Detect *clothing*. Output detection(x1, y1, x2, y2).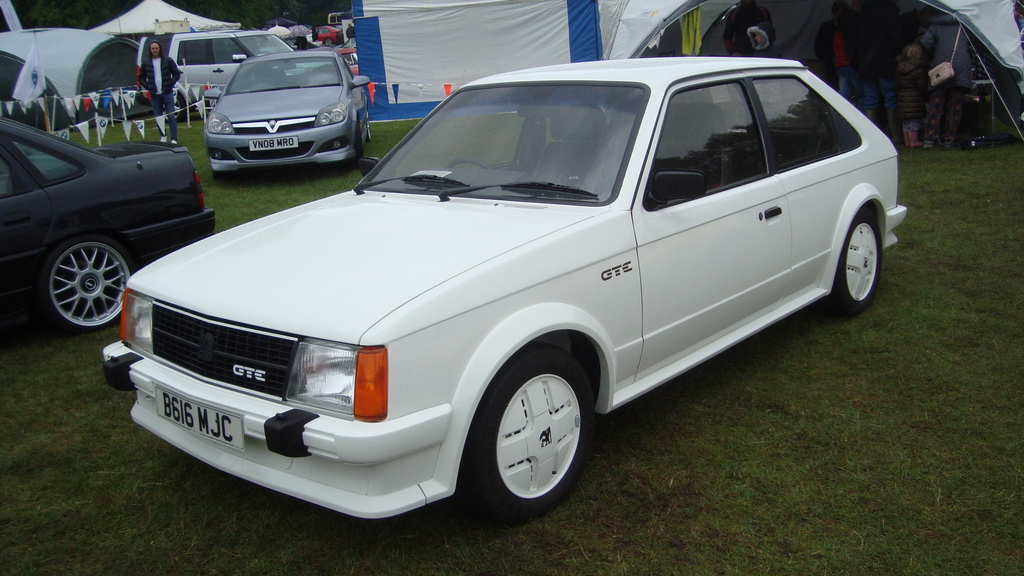
detection(746, 20, 782, 58).
